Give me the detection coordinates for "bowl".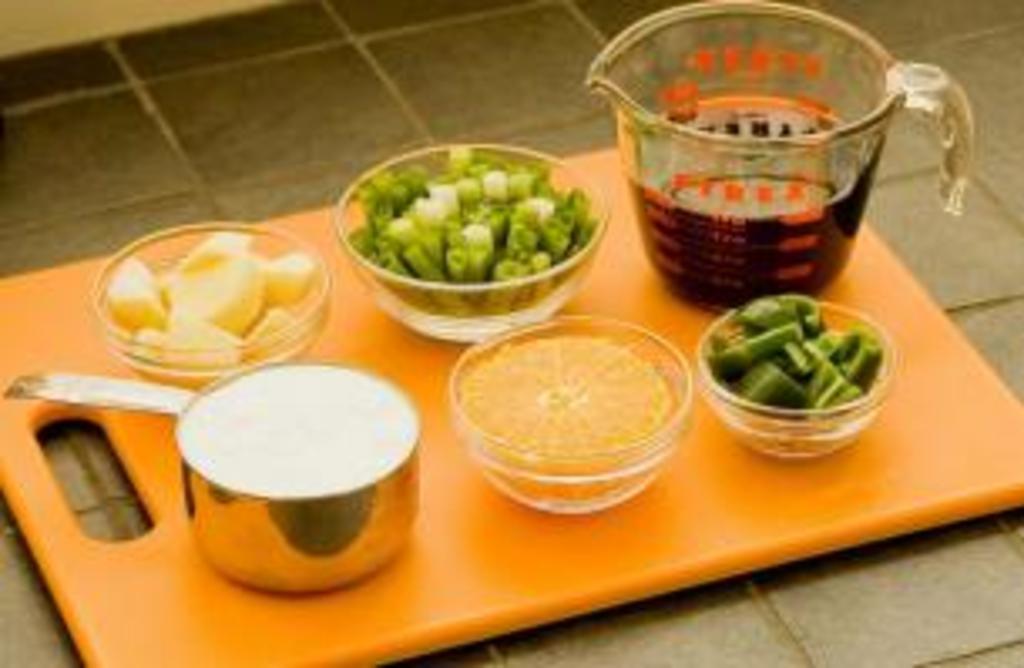
[453,312,688,514].
